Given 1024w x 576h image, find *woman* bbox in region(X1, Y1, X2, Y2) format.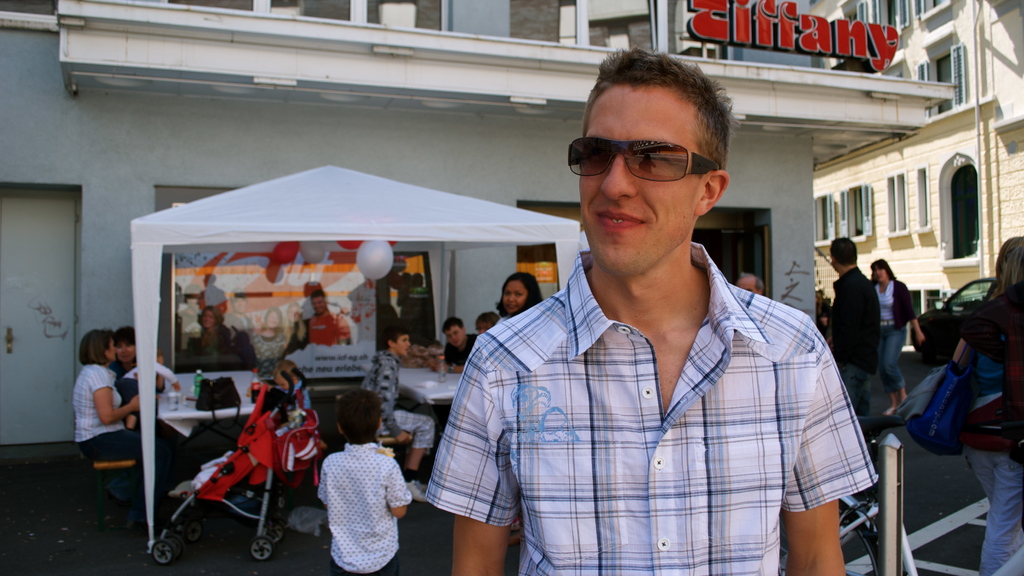
region(869, 259, 925, 418).
